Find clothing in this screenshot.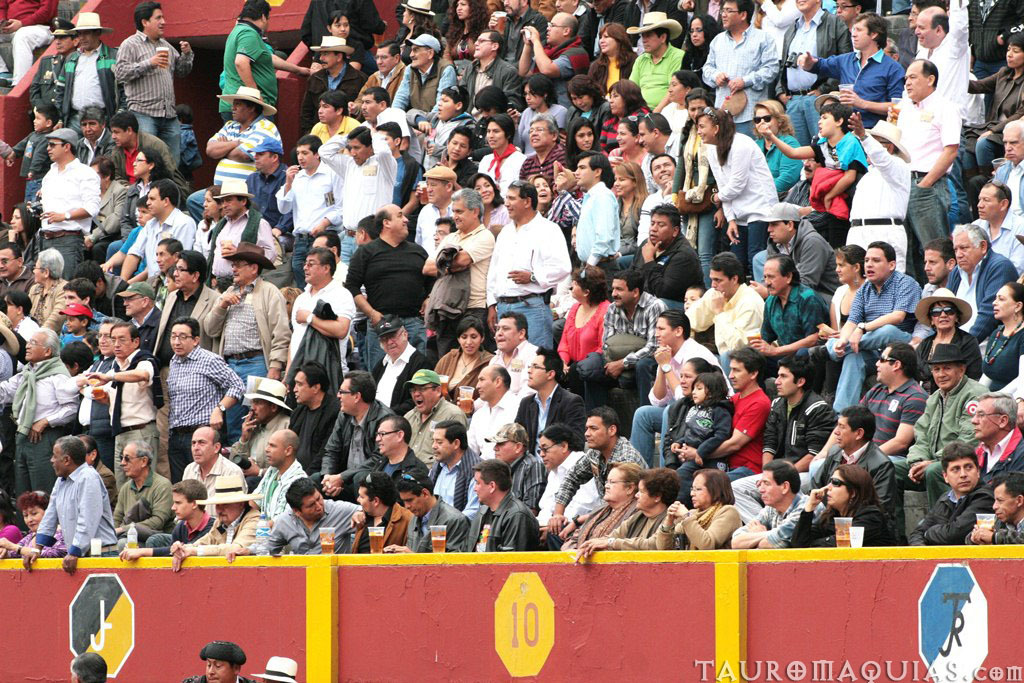
The bounding box for clothing is 464,493,538,548.
